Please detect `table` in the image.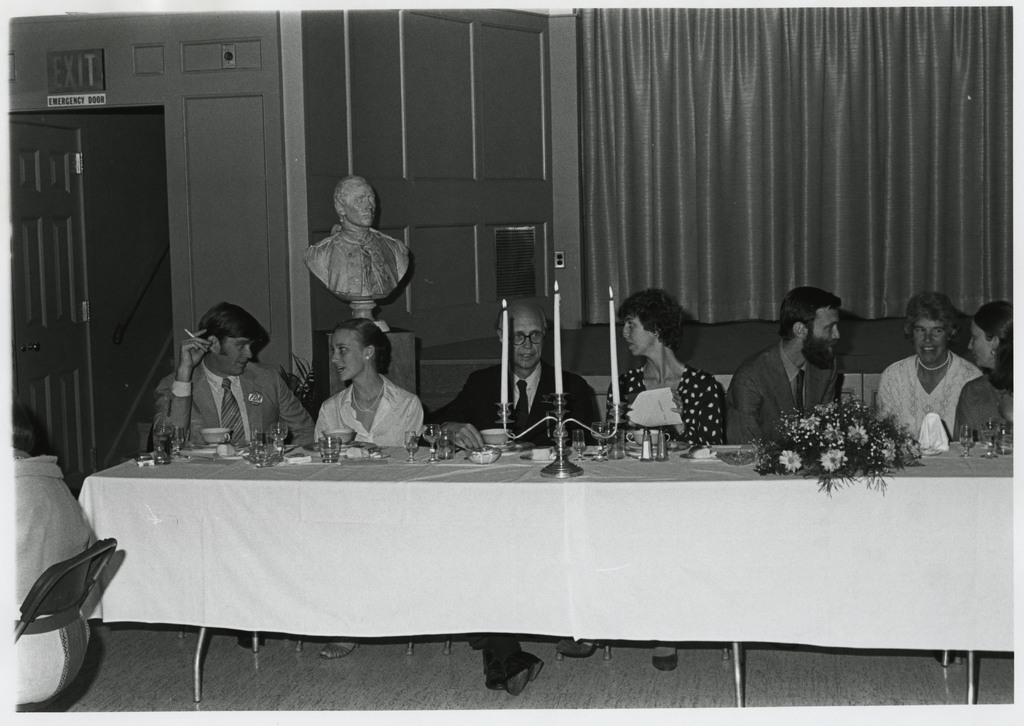
detection(30, 411, 1023, 679).
